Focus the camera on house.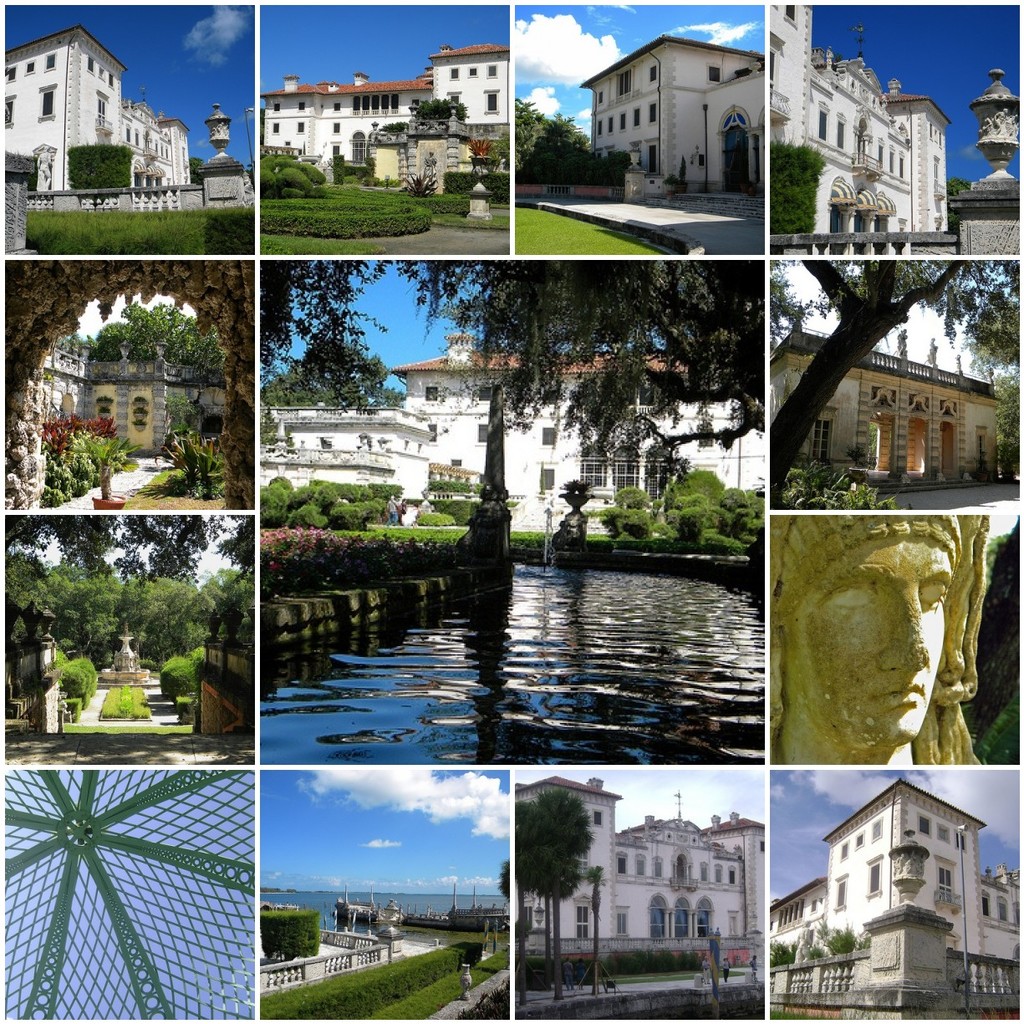
Focus region: bbox=(390, 329, 752, 514).
